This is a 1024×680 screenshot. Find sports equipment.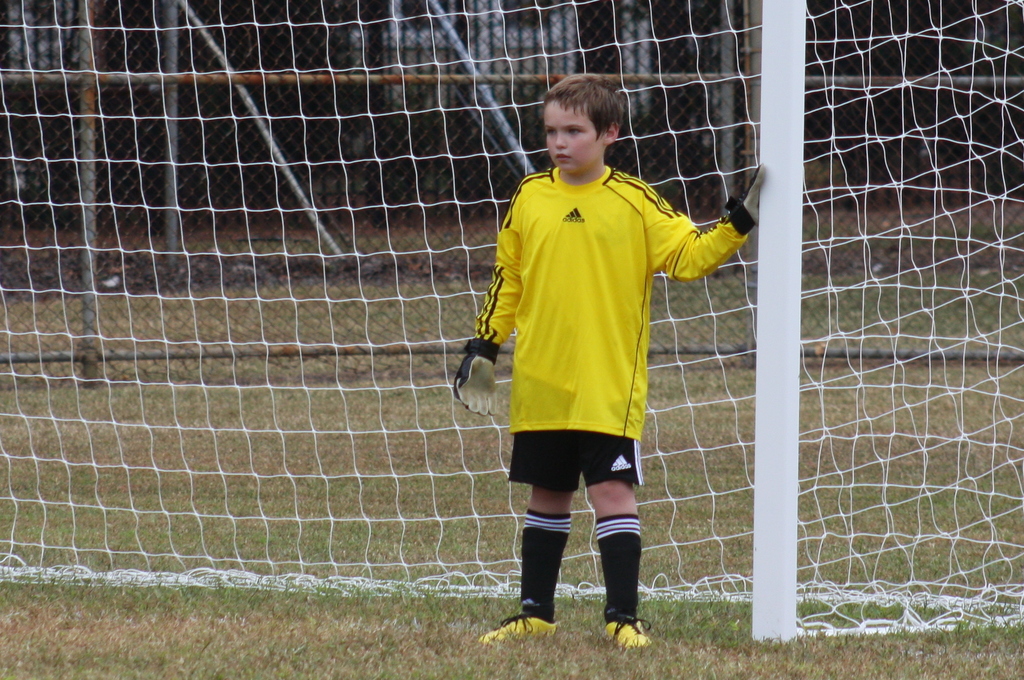
Bounding box: {"x1": 719, "y1": 159, "x2": 764, "y2": 235}.
